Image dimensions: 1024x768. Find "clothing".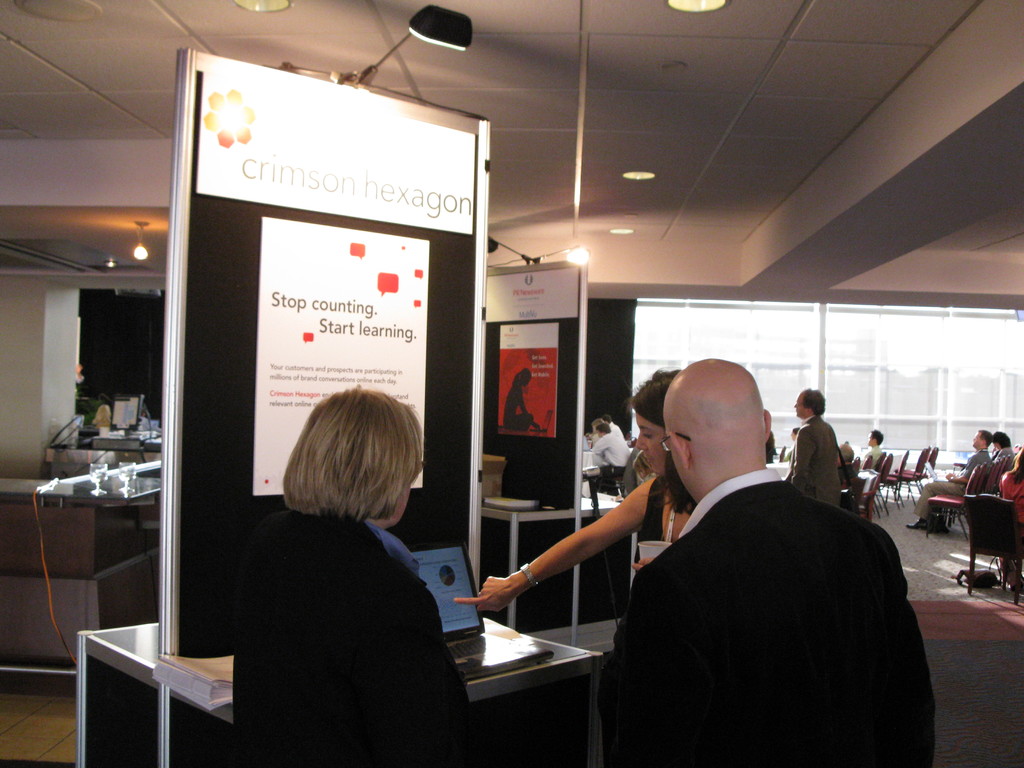
783 440 798 466.
